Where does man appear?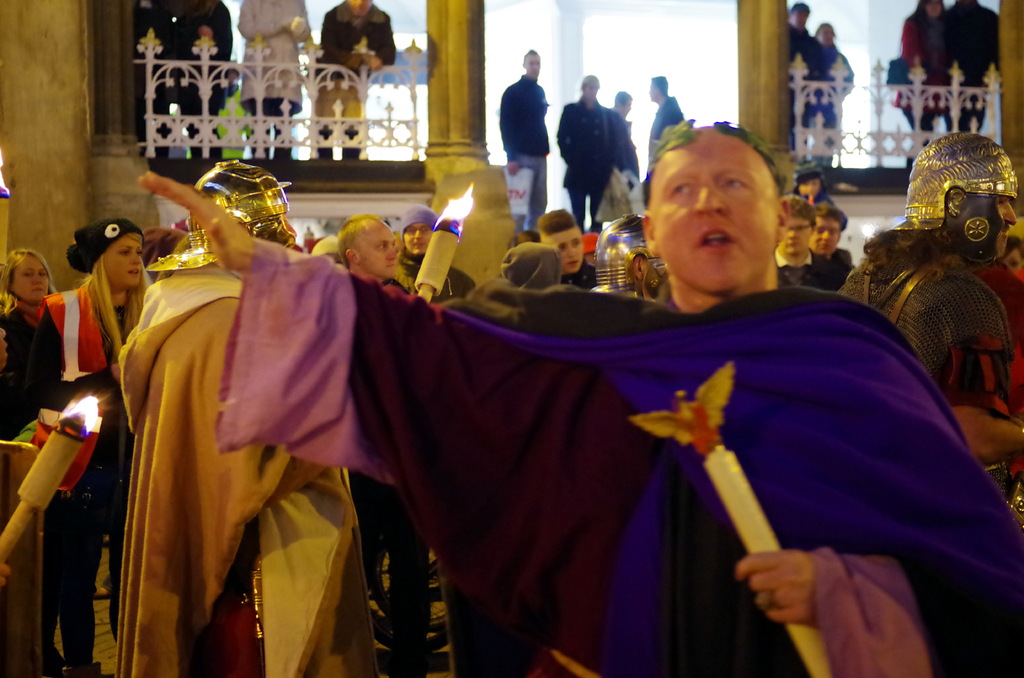
Appears at l=394, t=206, r=480, b=302.
